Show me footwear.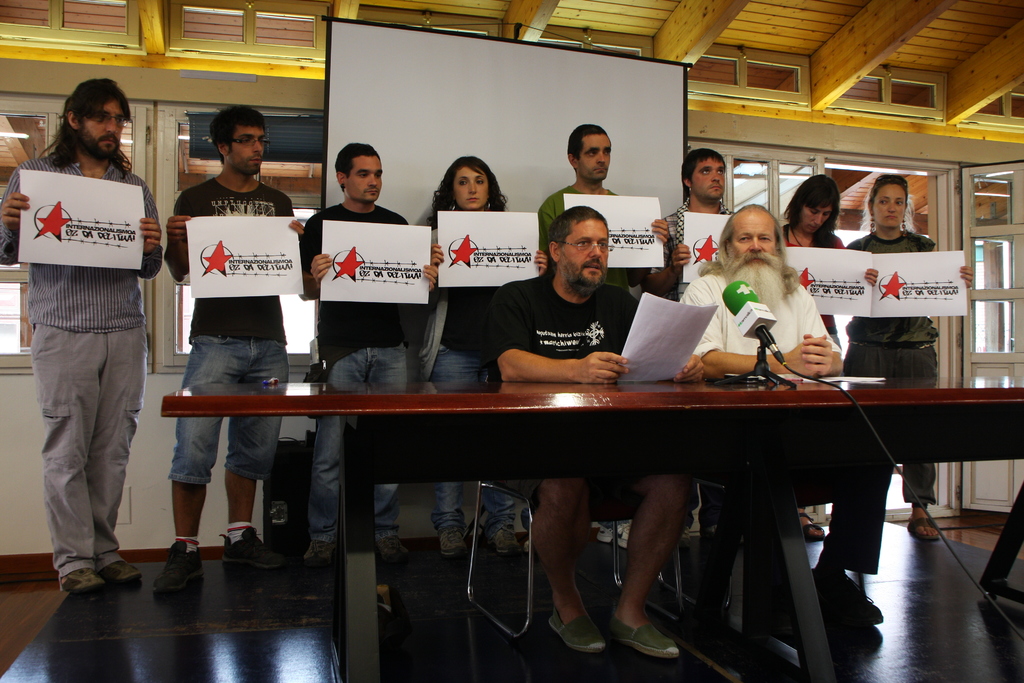
footwear is here: x1=799 y1=564 x2=880 y2=624.
